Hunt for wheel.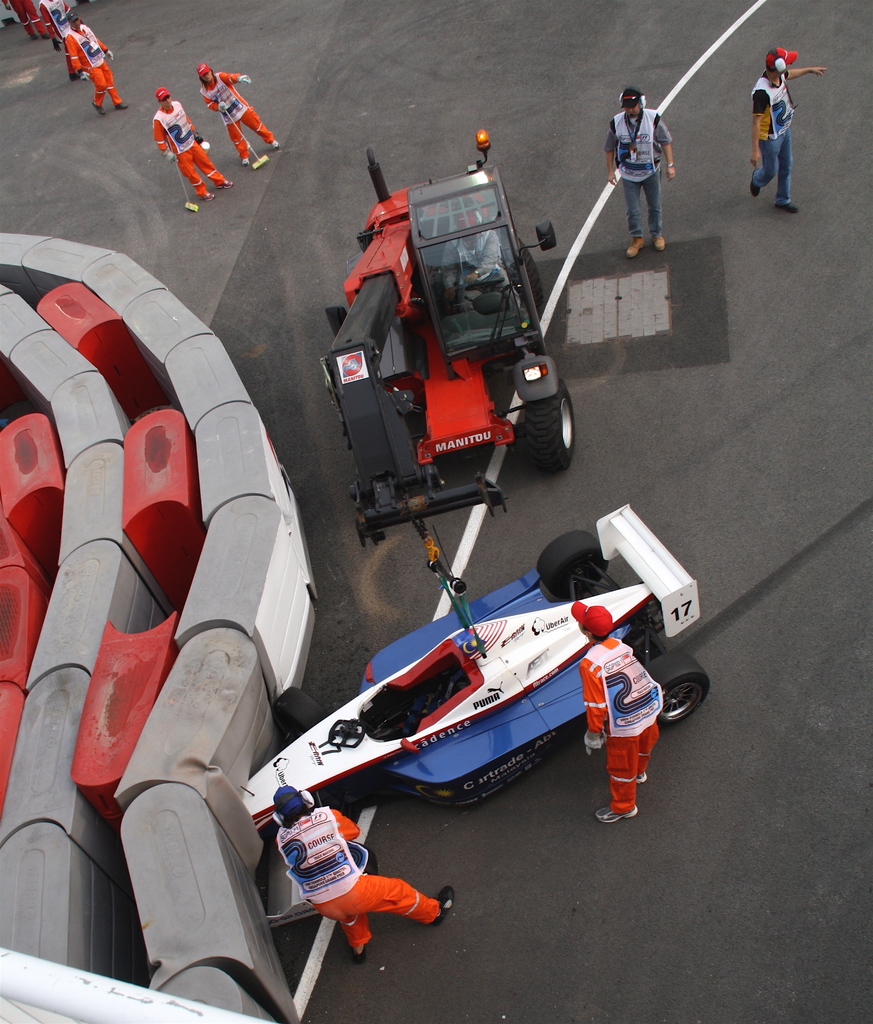
Hunted down at rect(539, 527, 609, 600).
